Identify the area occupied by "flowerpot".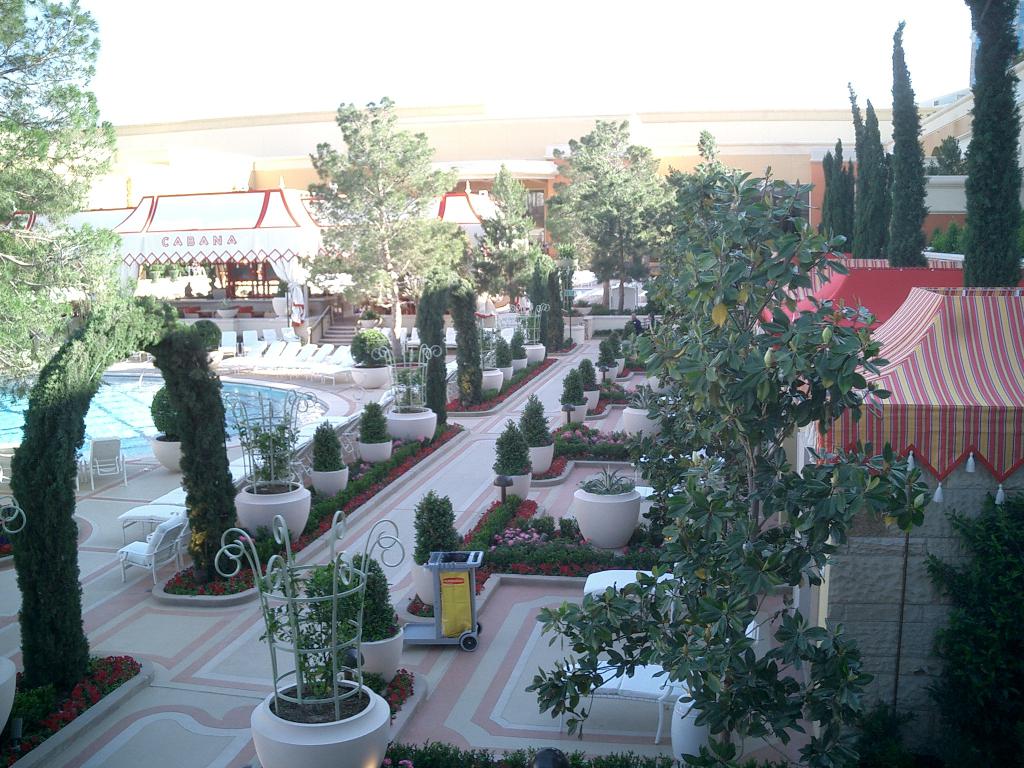
Area: crop(522, 440, 554, 477).
